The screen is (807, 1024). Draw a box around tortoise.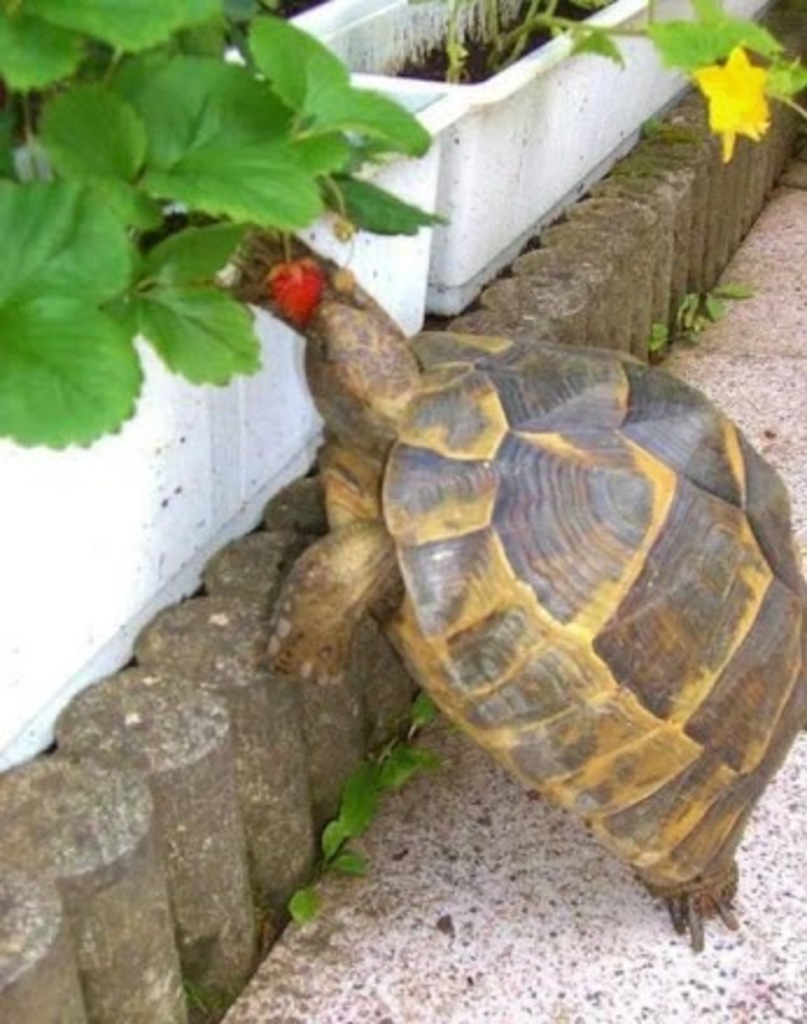
(257,296,805,959).
